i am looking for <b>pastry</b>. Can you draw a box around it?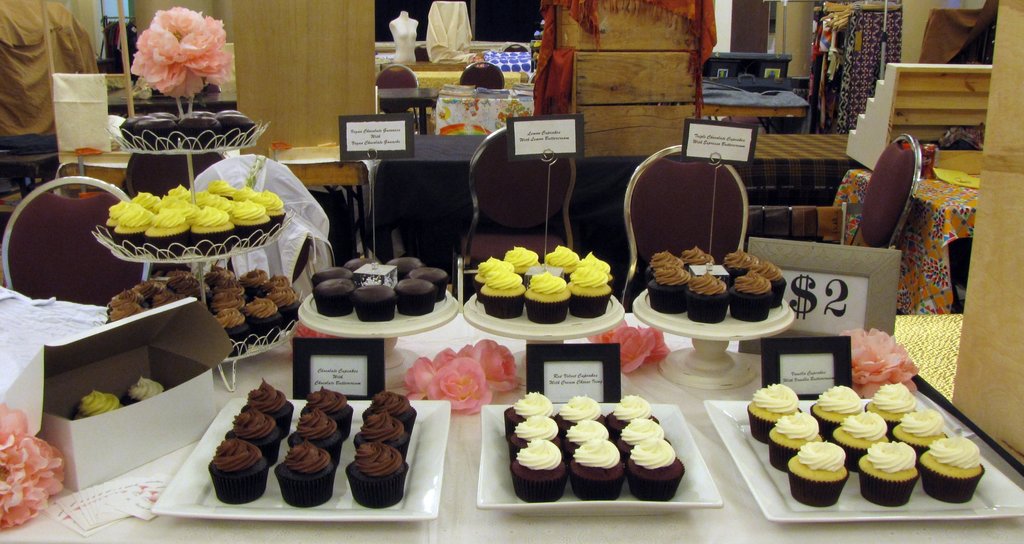
Sure, the bounding box is crop(611, 396, 653, 436).
